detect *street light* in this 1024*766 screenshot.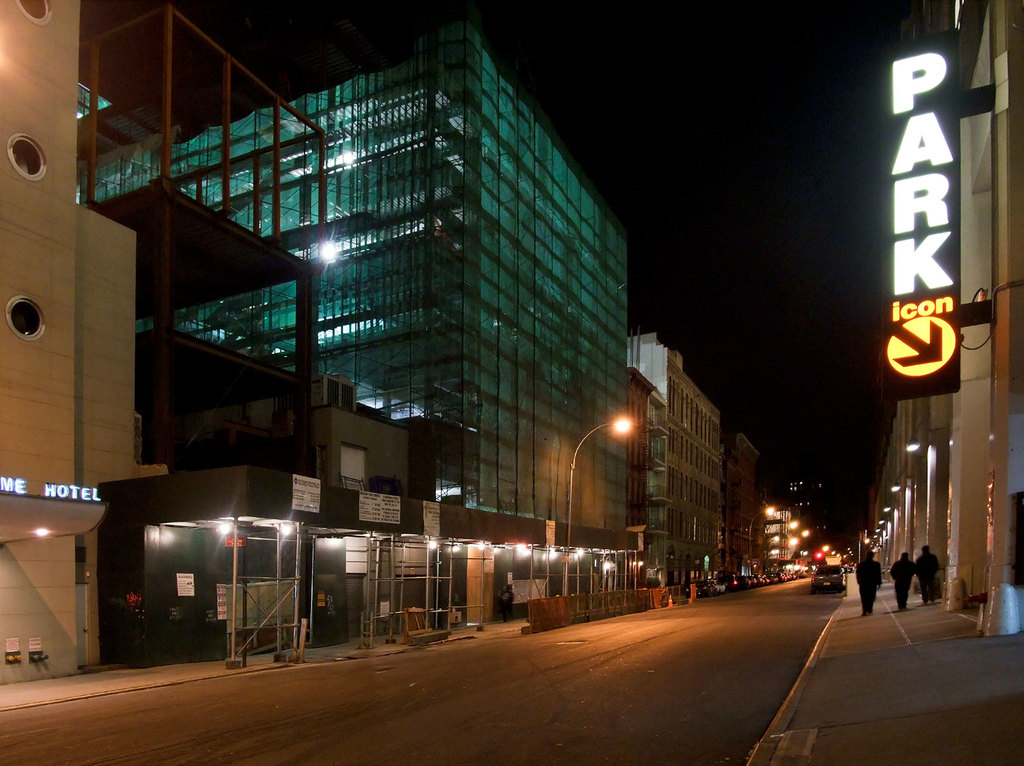
Detection: Rect(749, 506, 776, 577).
